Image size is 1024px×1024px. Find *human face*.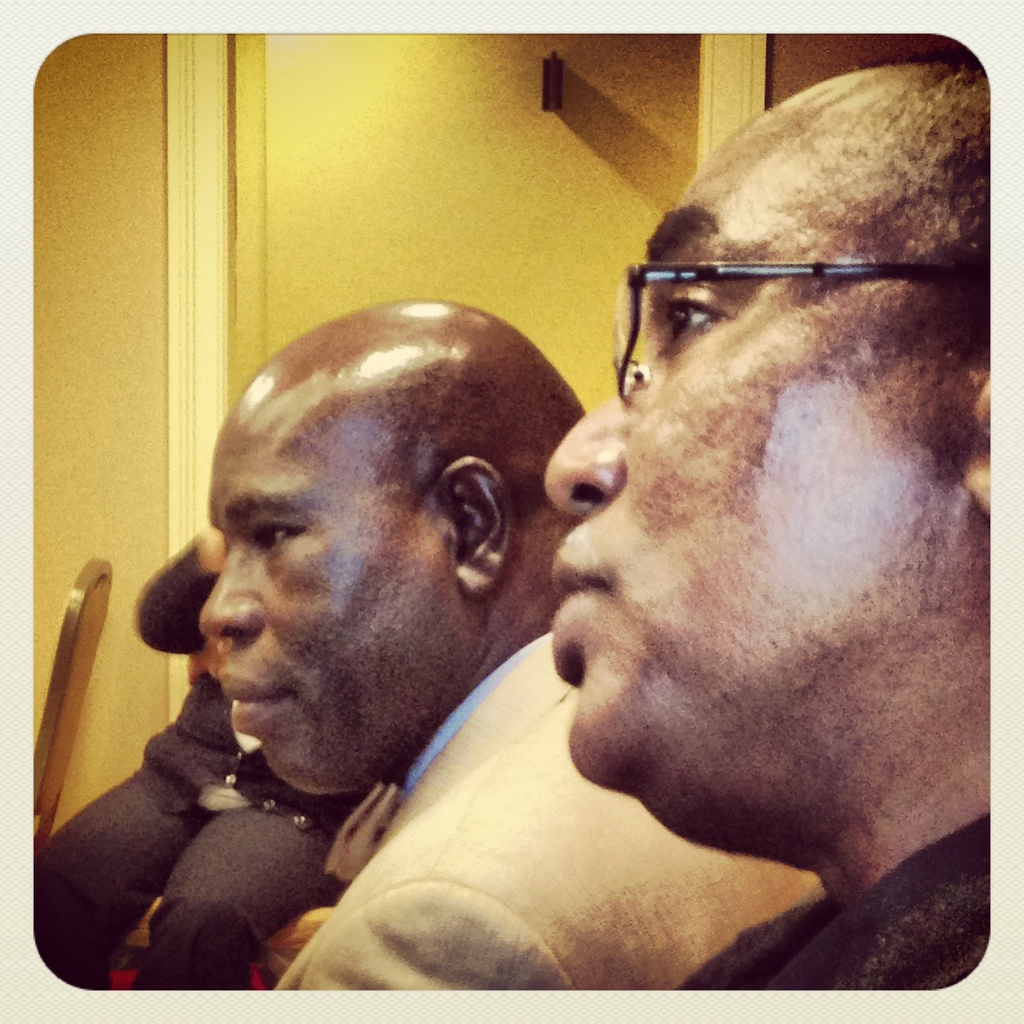
200:399:446:792.
